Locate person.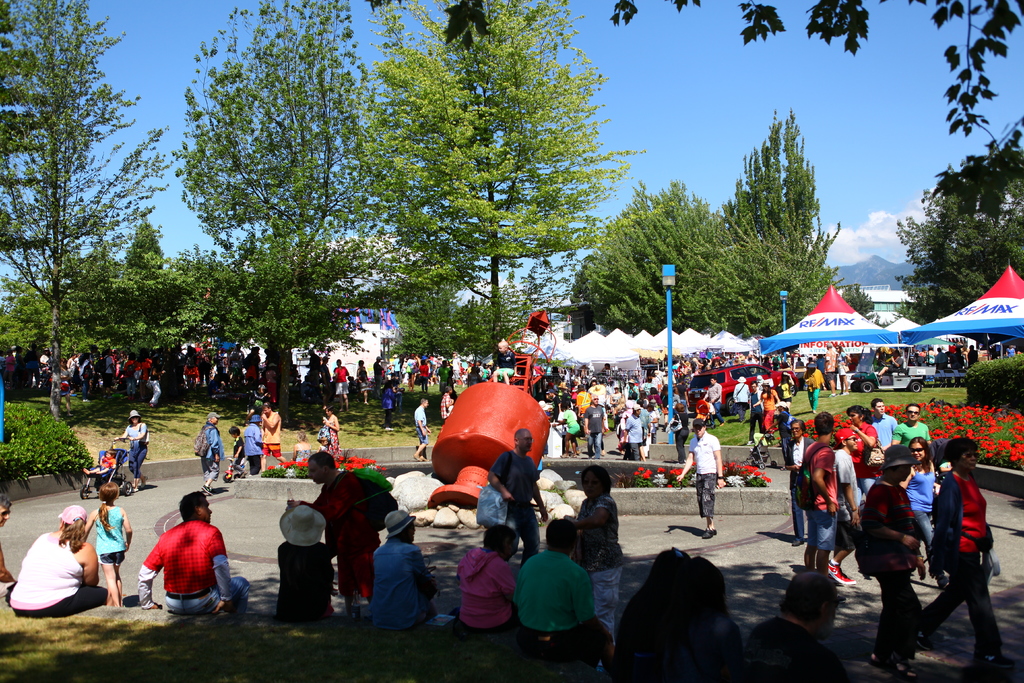
Bounding box: Rect(890, 404, 924, 452).
